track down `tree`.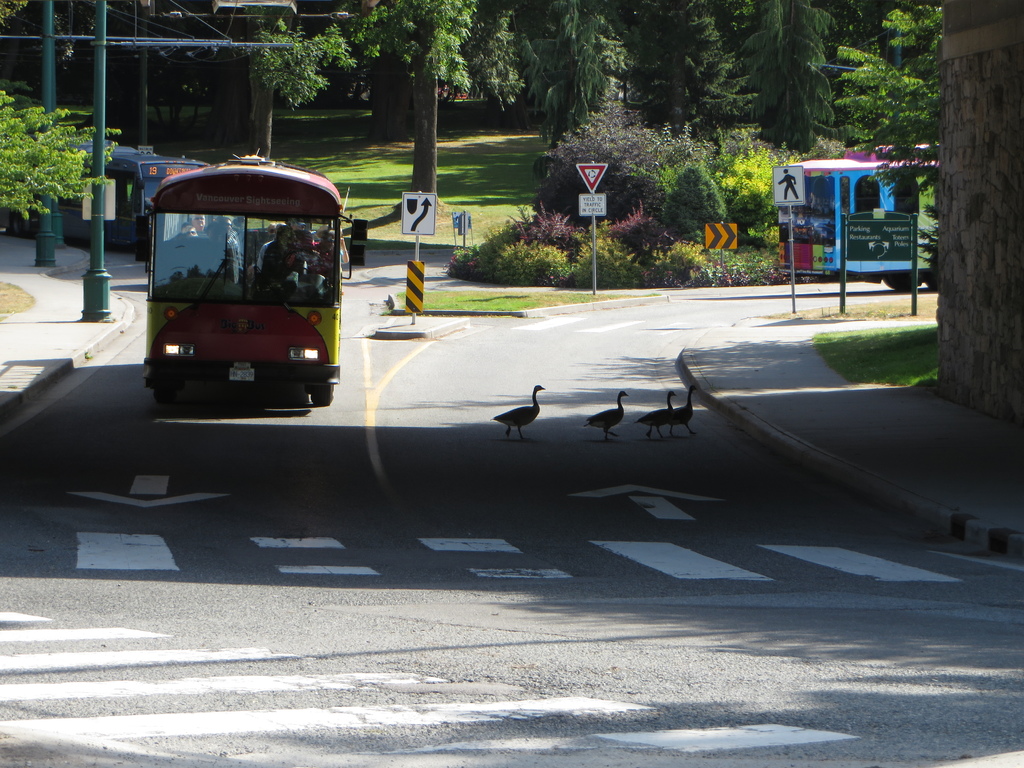
Tracked to box=[860, 45, 945, 279].
